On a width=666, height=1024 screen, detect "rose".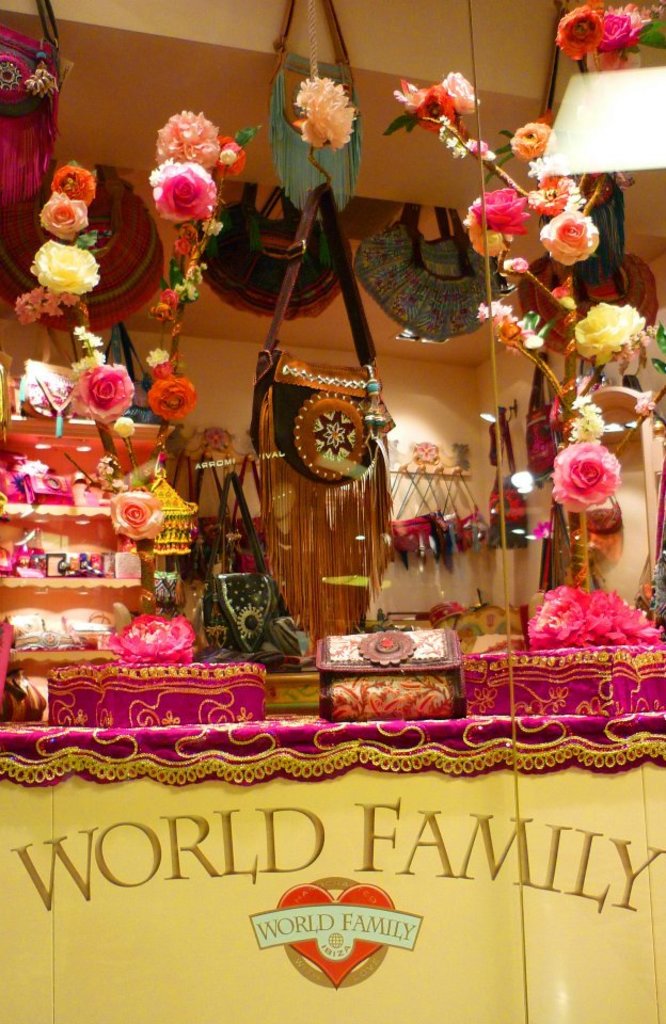
<bbox>528, 177, 587, 213</bbox>.
